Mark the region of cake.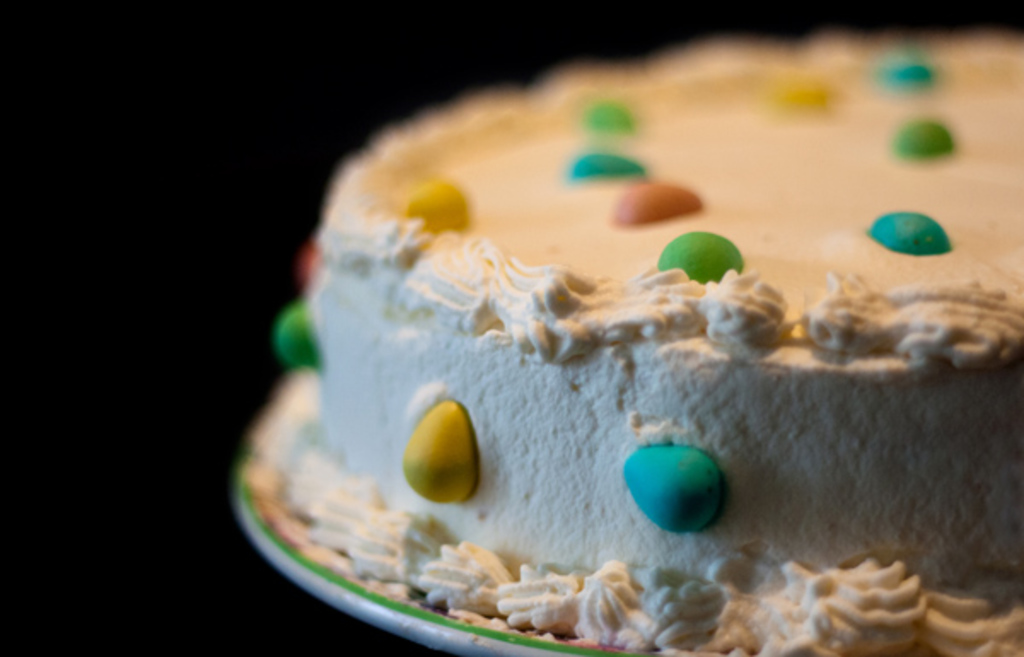
Region: <region>246, 32, 1022, 655</region>.
